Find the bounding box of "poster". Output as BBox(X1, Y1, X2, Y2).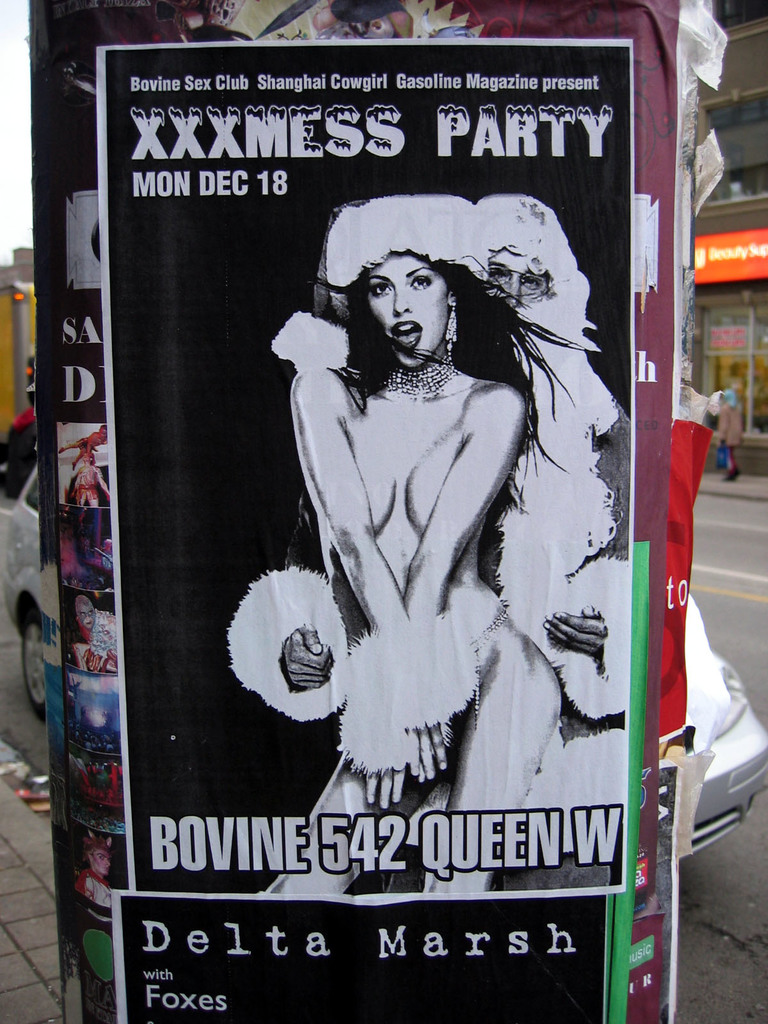
BBox(92, 33, 635, 895).
